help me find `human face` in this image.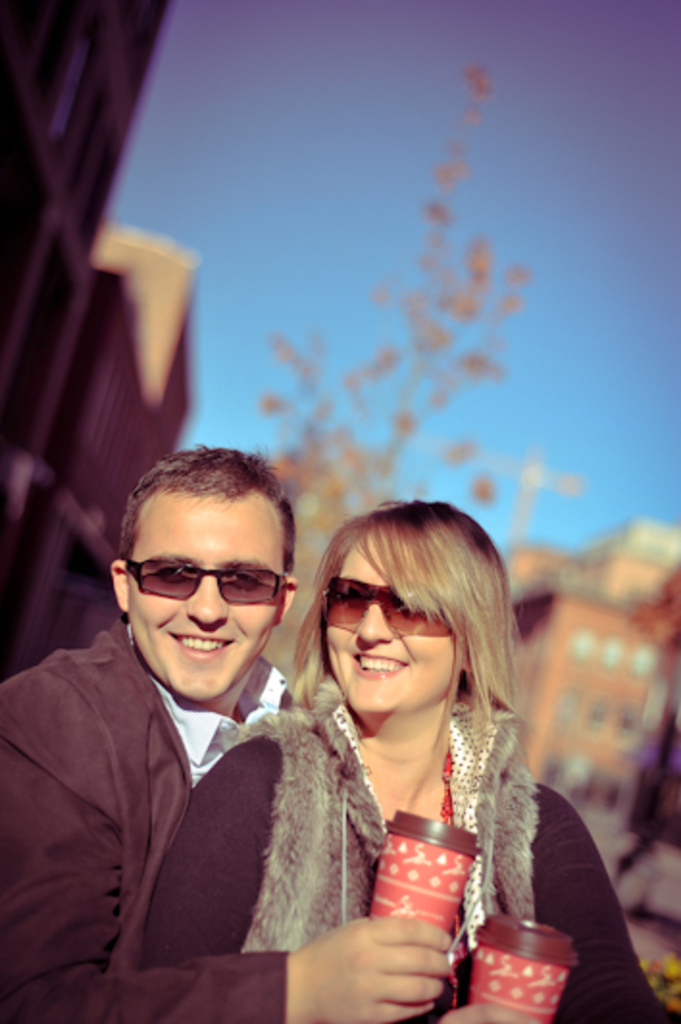
Found it: x1=127 y1=499 x2=290 y2=703.
